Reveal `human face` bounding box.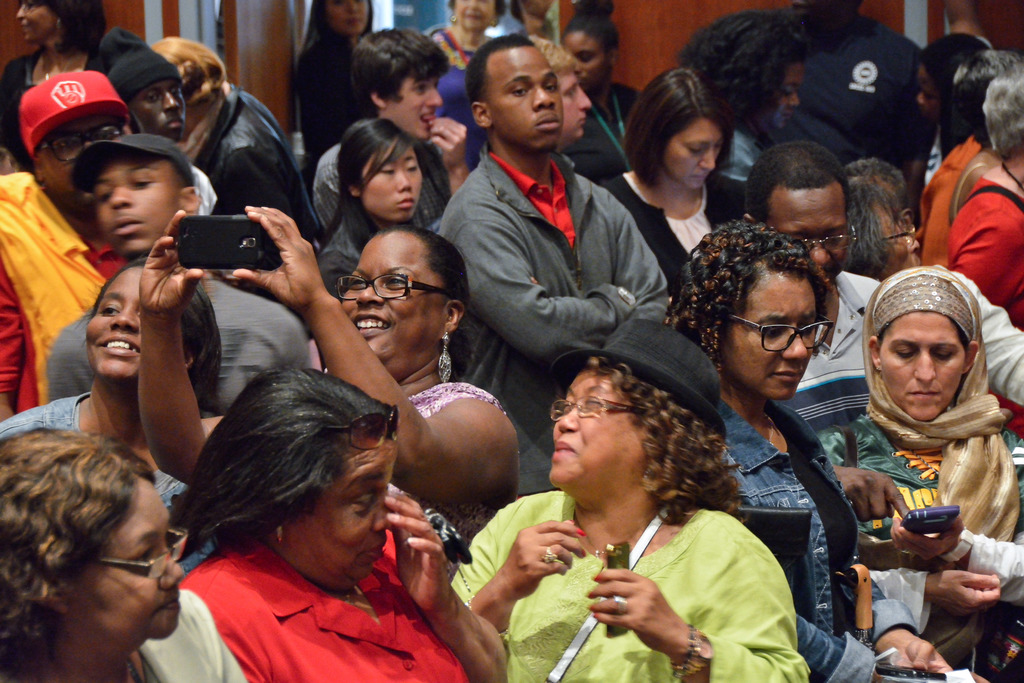
Revealed: bbox=(73, 477, 188, 634).
